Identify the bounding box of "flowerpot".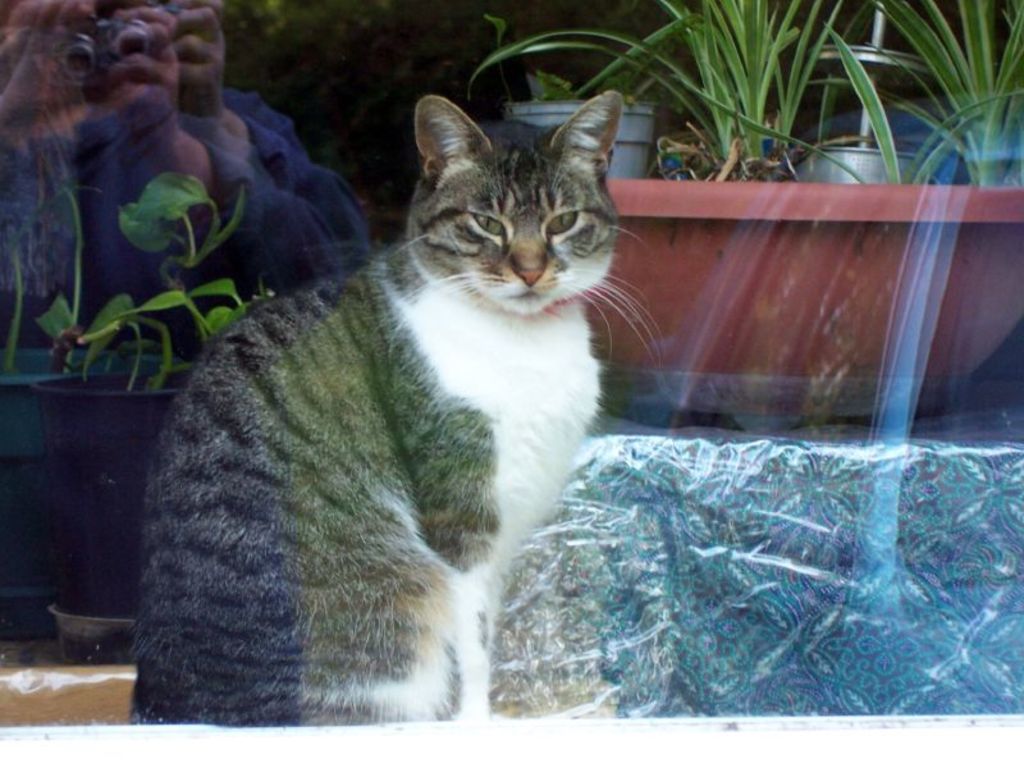
left=17, top=339, right=129, bottom=662.
